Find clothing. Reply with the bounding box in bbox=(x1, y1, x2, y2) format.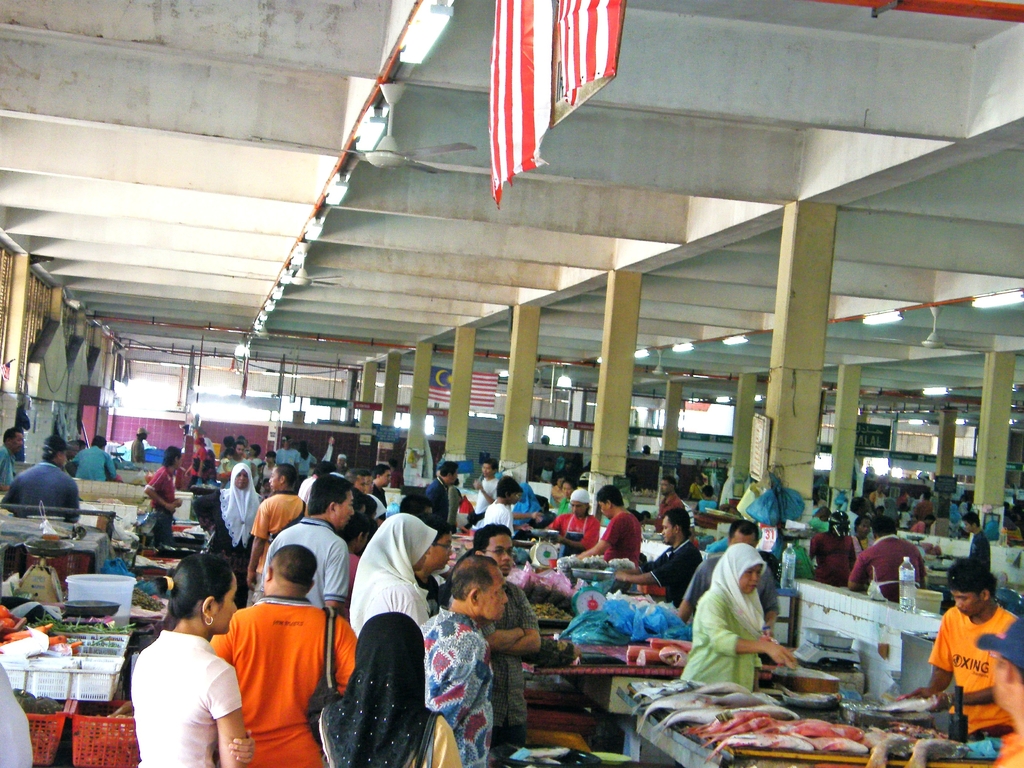
bbox=(316, 708, 462, 767).
